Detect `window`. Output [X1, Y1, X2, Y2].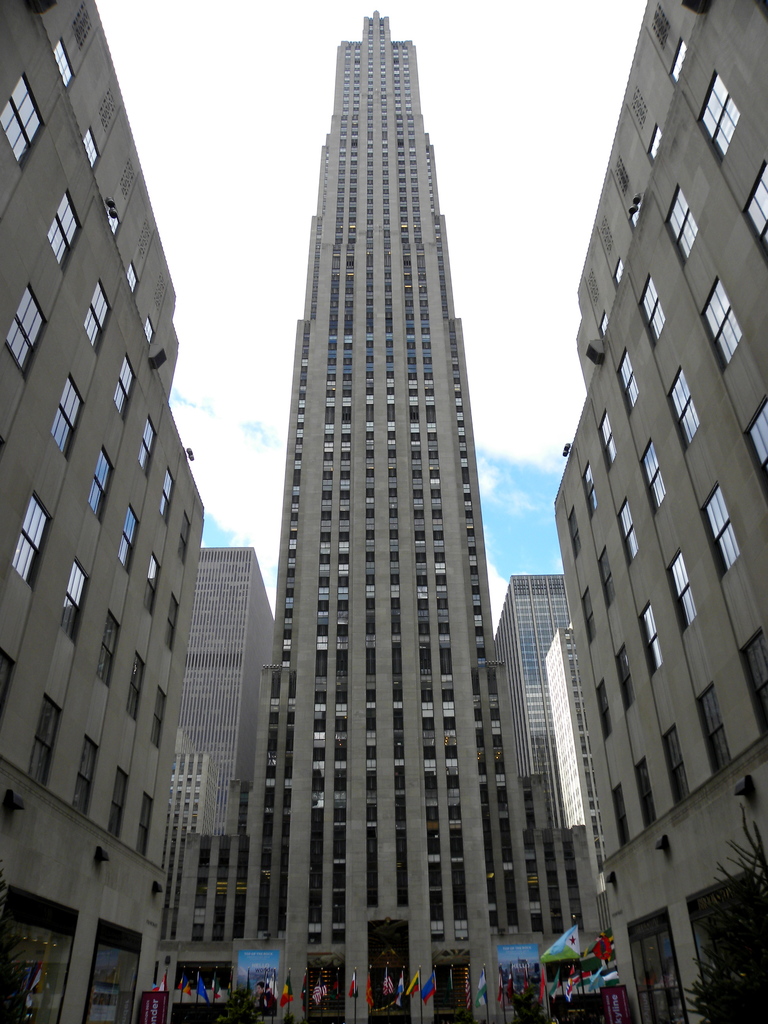
[659, 721, 692, 805].
